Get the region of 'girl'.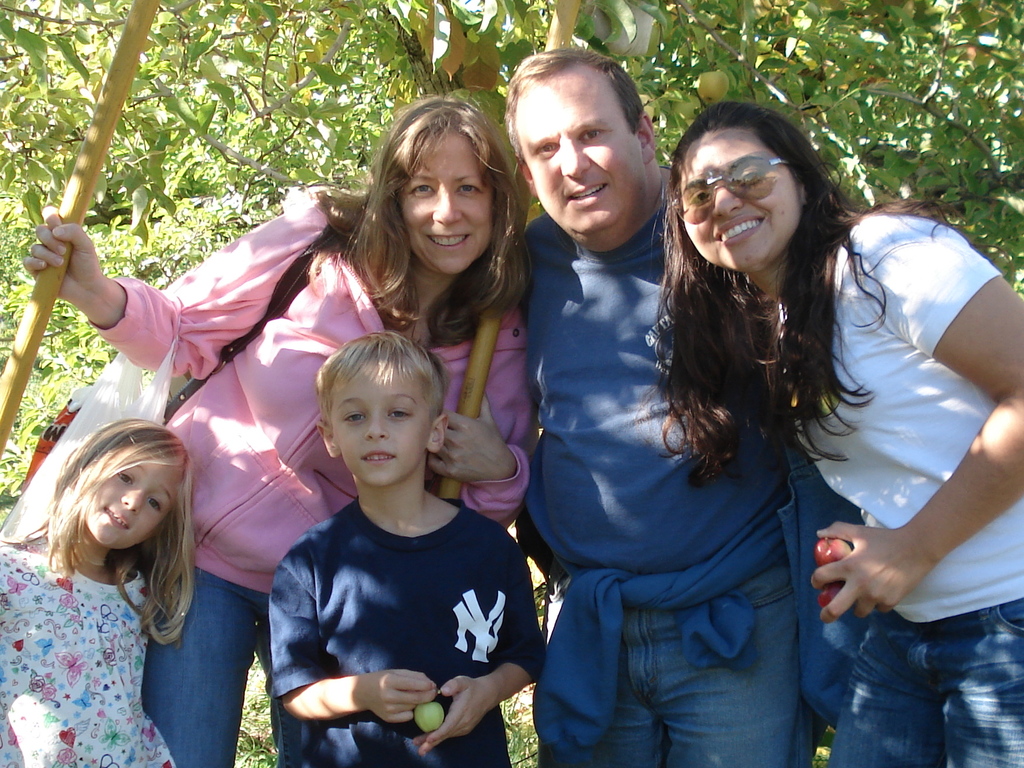
0/418/202/767.
